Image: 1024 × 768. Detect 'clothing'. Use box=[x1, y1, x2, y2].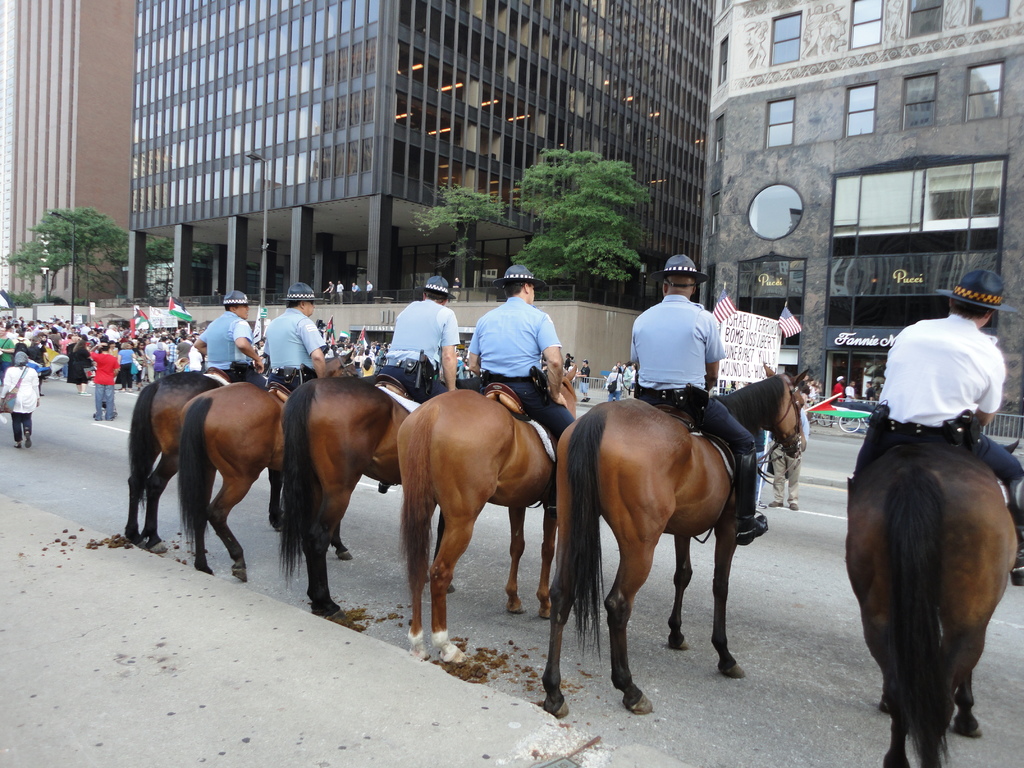
box=[195, 305, 256, 380].
